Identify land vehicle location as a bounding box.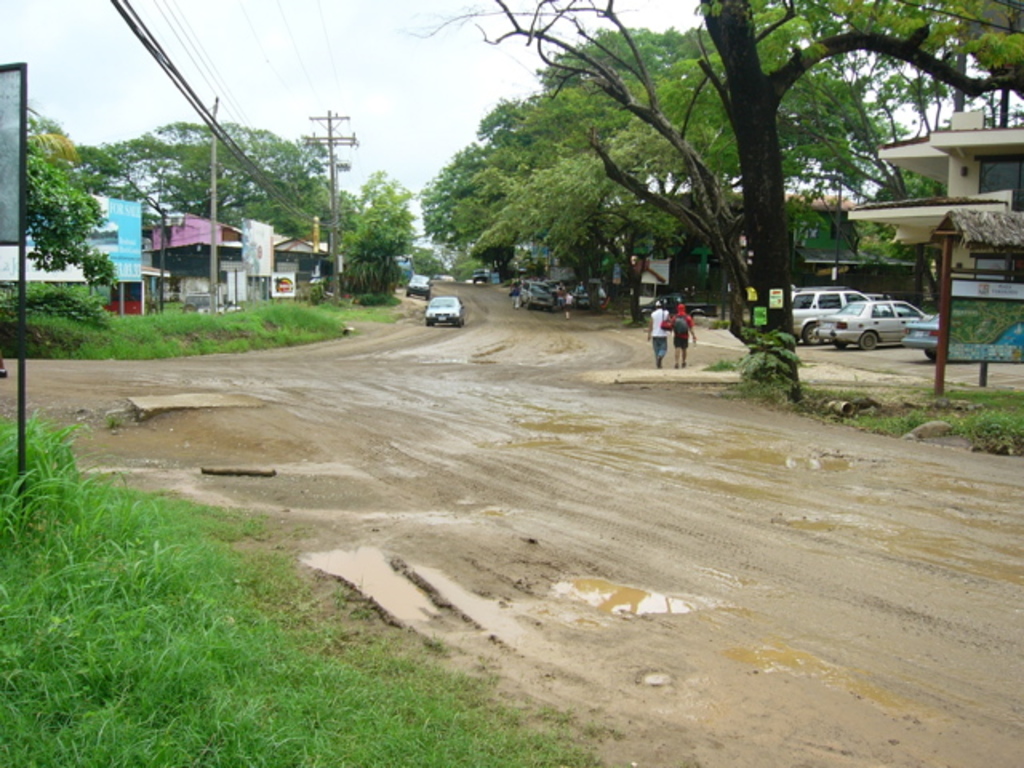
crop(786, 285, 866, 336).
